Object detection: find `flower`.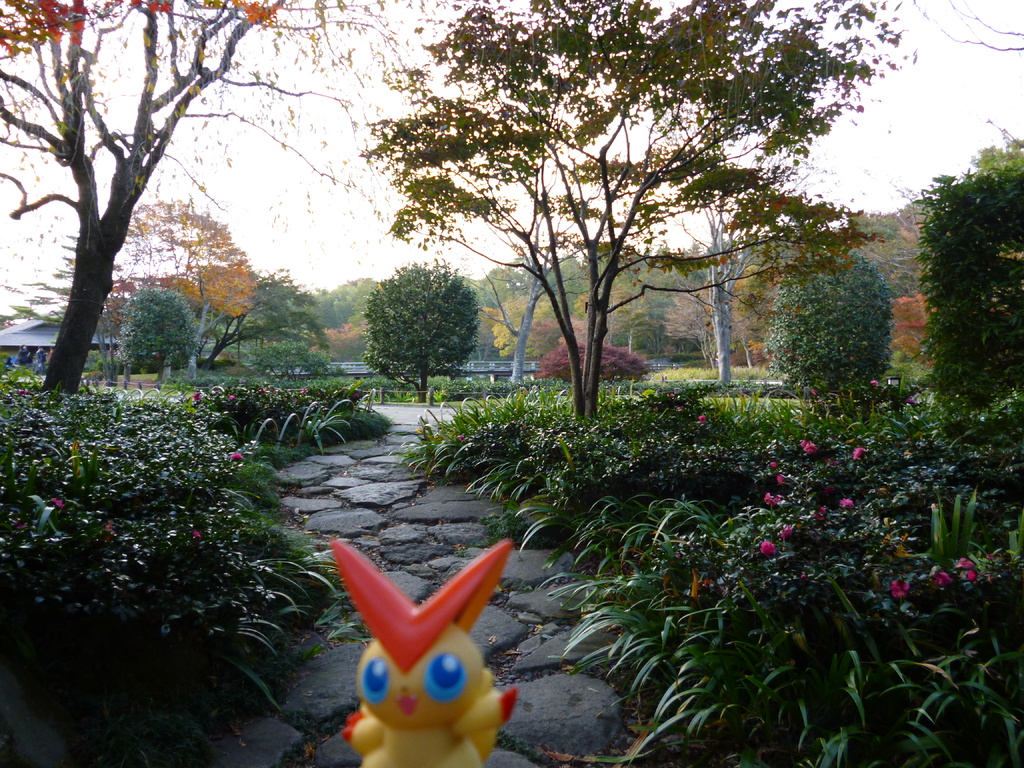
crop(904, 397, 918, 406).
